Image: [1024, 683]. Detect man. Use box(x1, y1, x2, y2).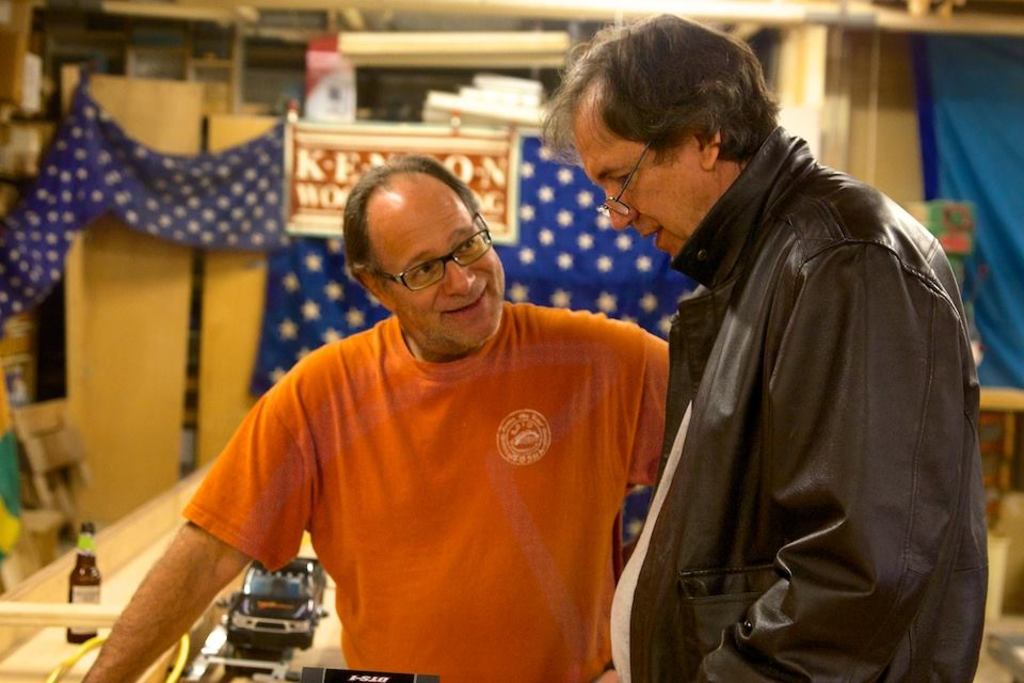
box(511, 27, 986, 682).
